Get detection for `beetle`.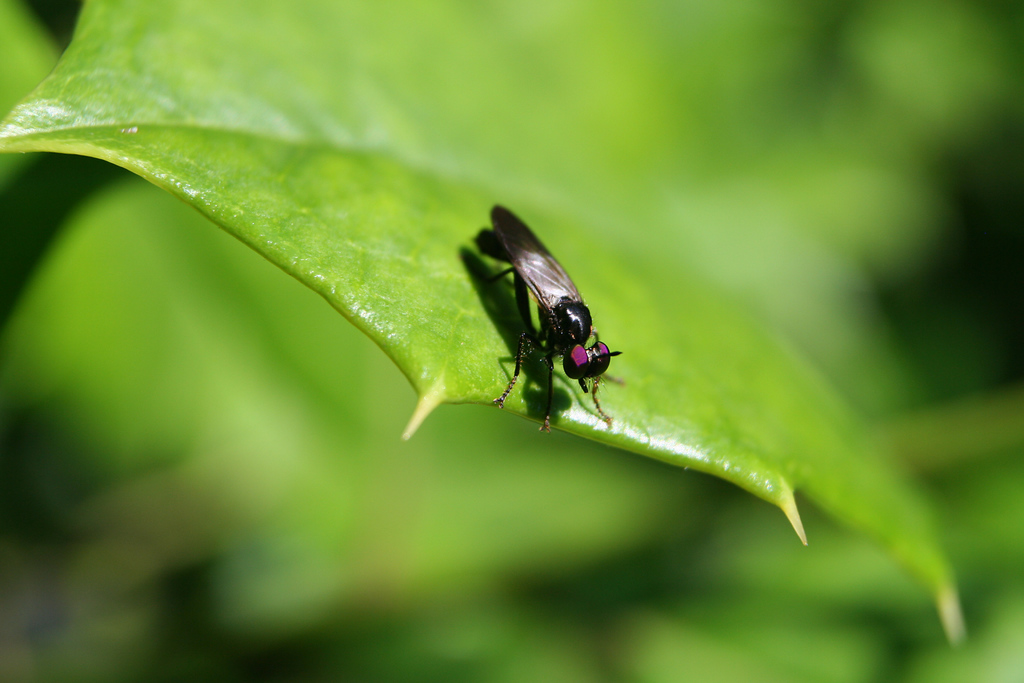
Detection: pyautogui.locateOnScreen(465, 201, 625, 430).
